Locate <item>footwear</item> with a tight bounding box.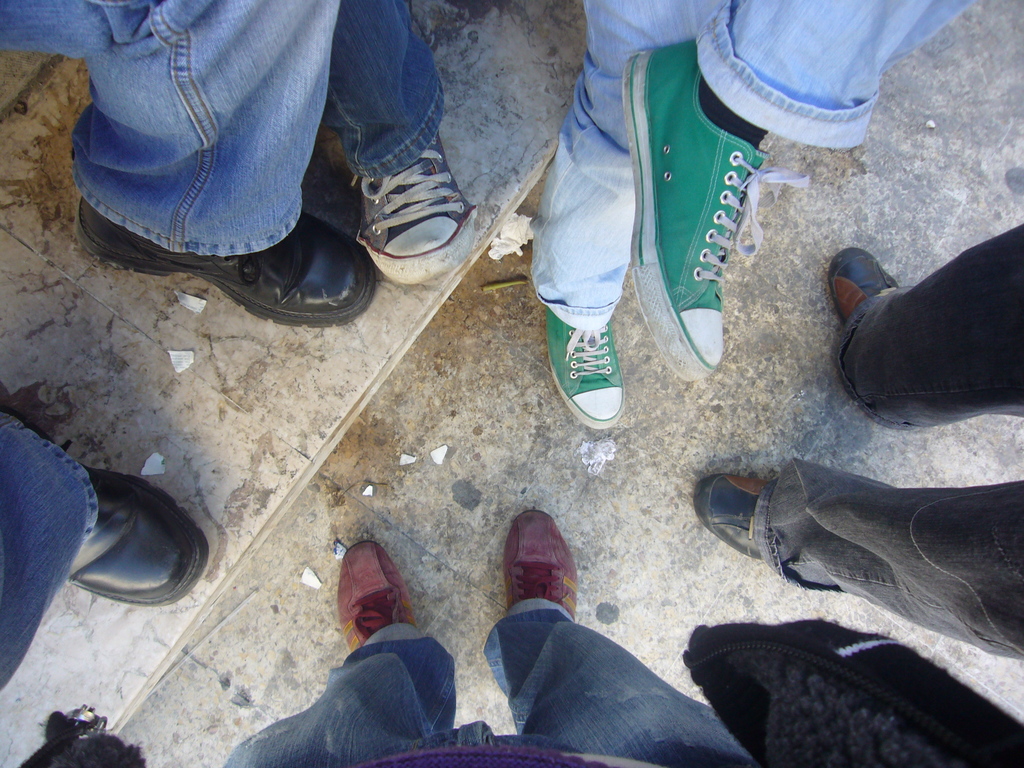
[353, 175, 481, 284].
